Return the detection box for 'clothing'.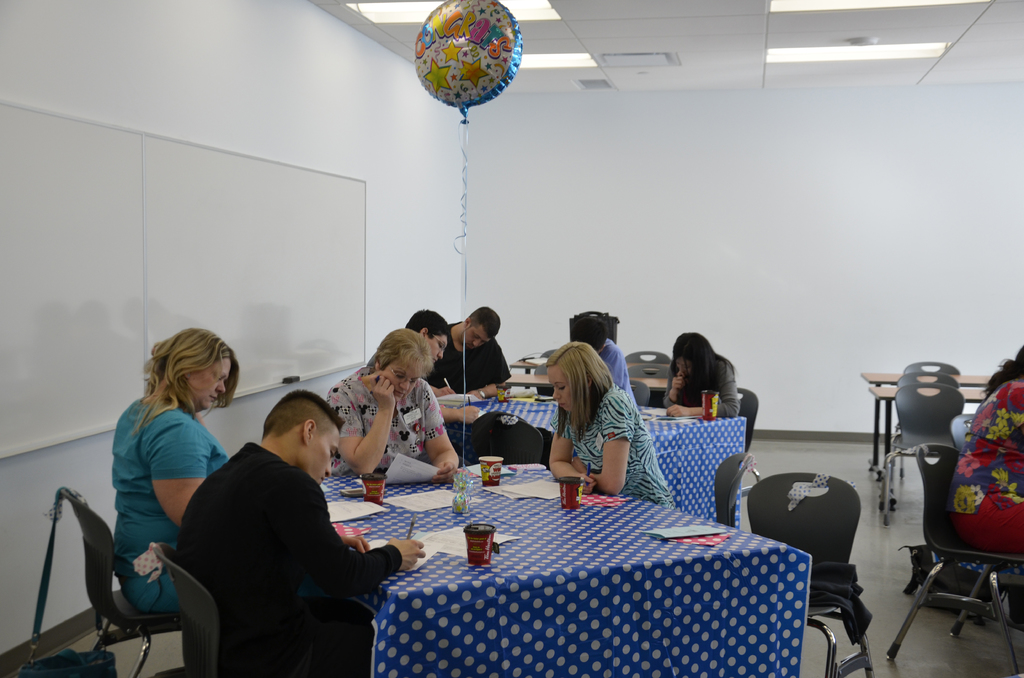
<box>553,380,671,503</box>.
